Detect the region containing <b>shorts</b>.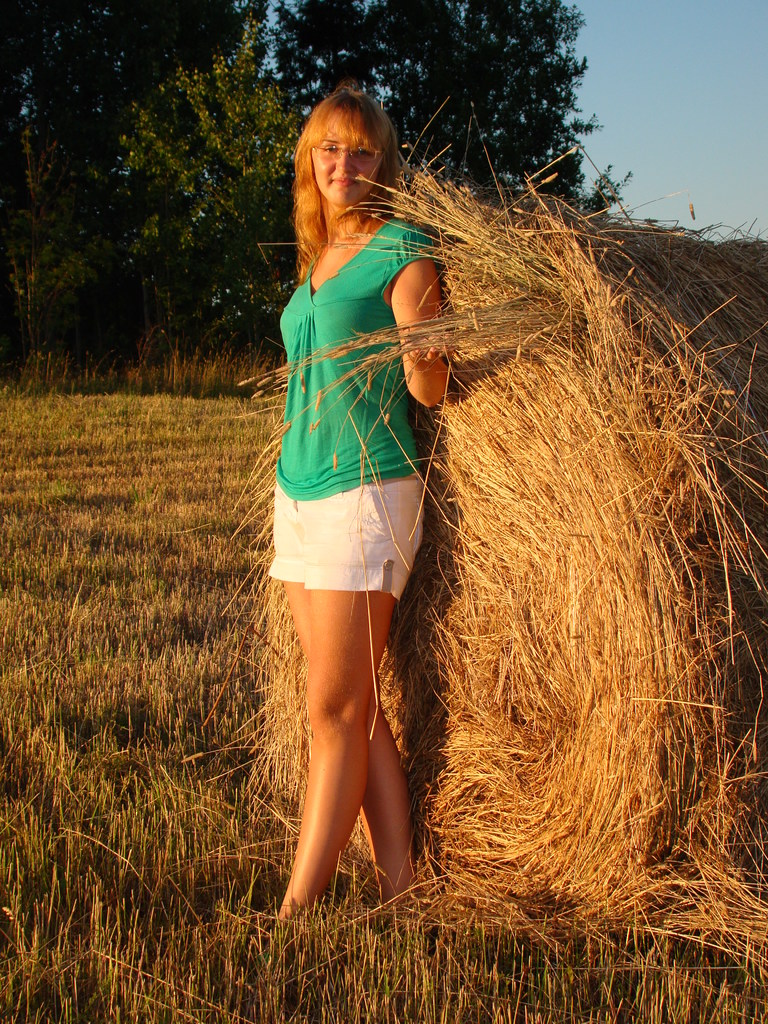
(left=256, top=488, right=446, bottom=609).
